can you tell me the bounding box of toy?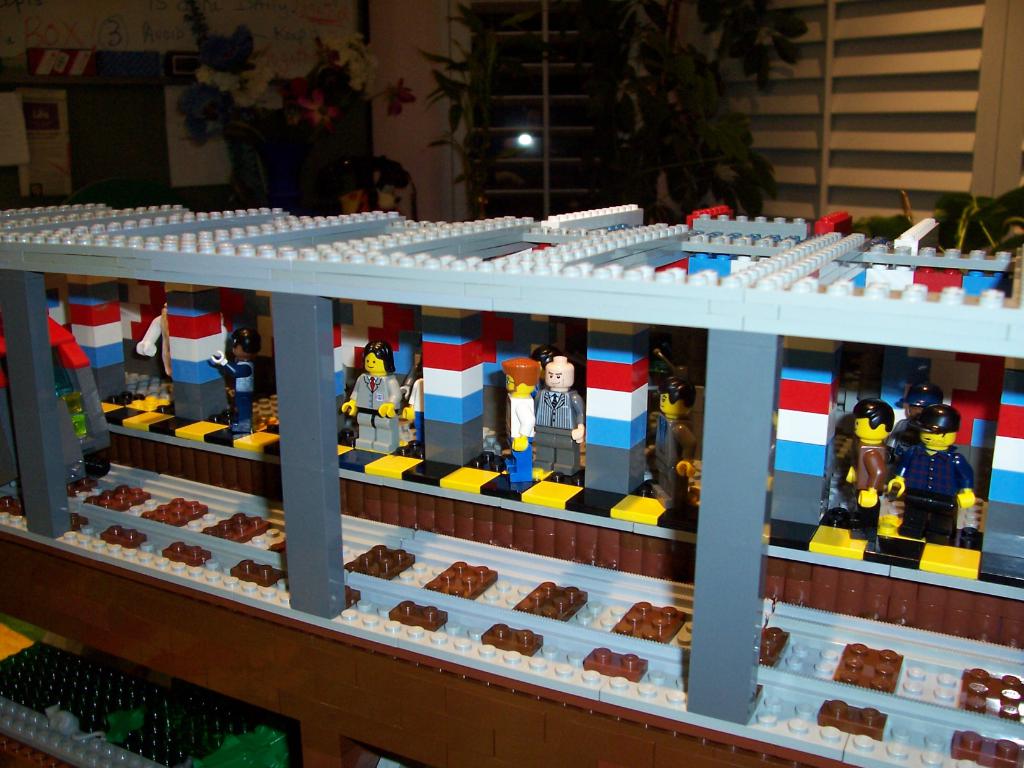
{"left": 340, "top": 342, "right": 406, "bottom": 458}.
